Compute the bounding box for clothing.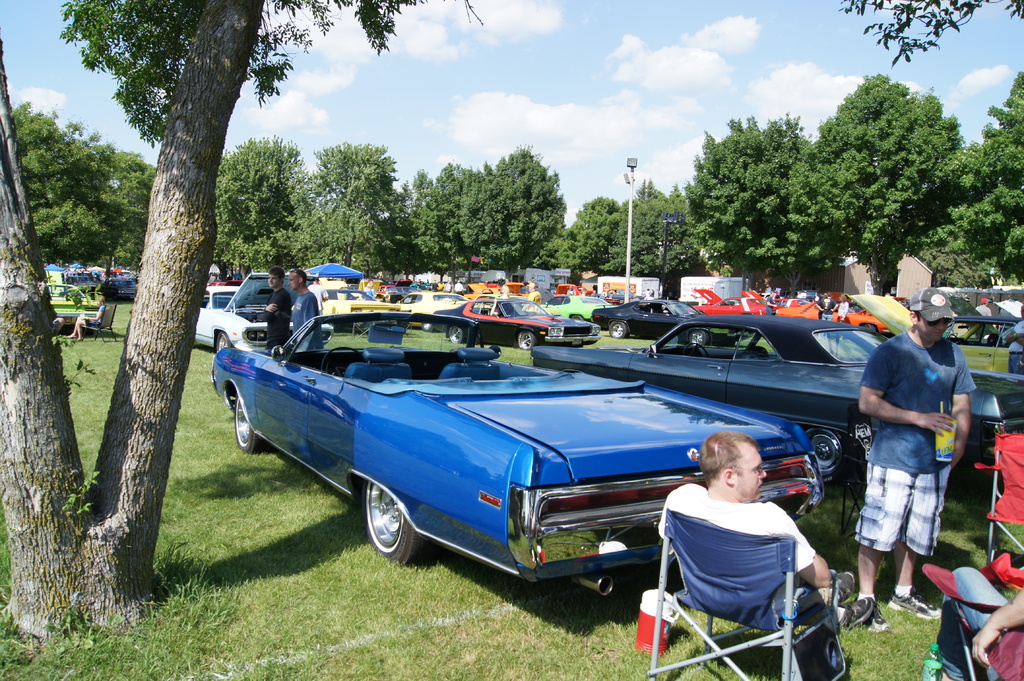
bbox(292, 292, 324, 353).
